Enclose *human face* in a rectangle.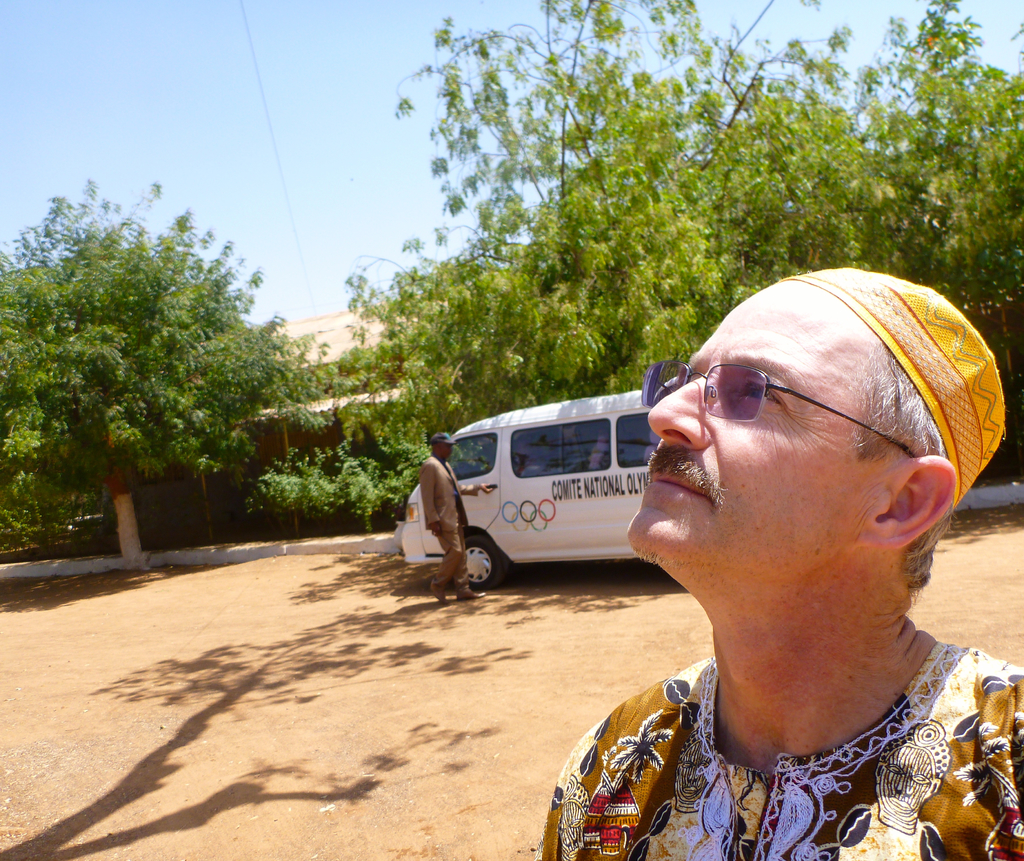
Rect(620, 277, 897, 594).
